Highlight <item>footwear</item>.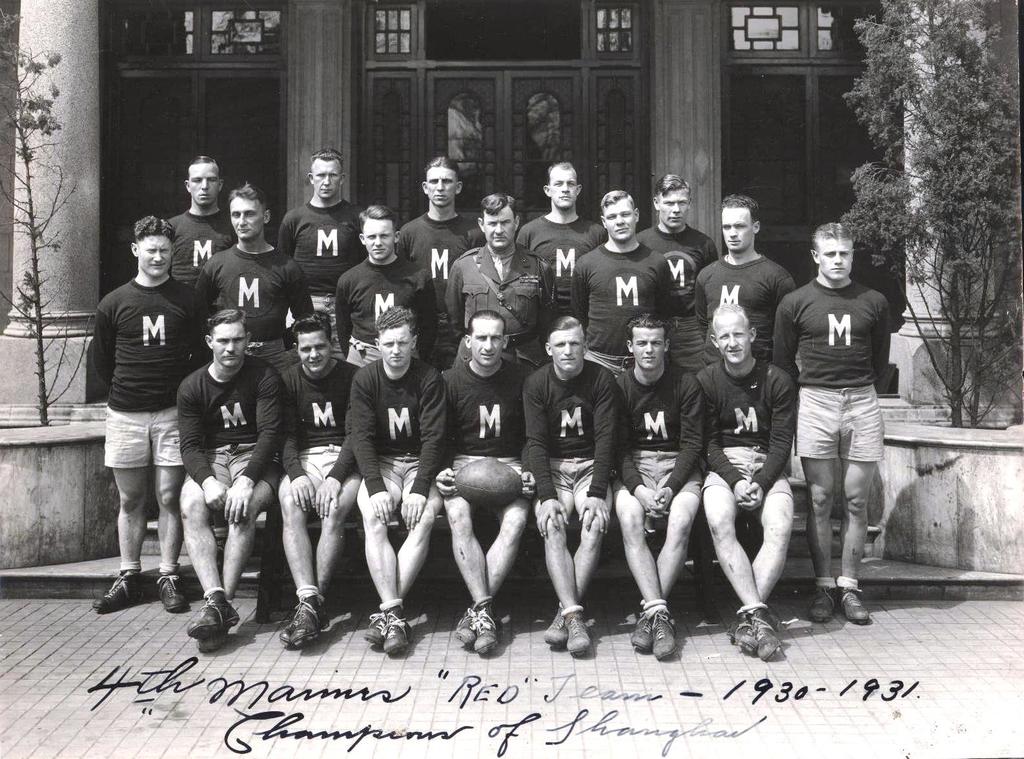
Highlighted region: bbox=(455, 608, 471, 649).
